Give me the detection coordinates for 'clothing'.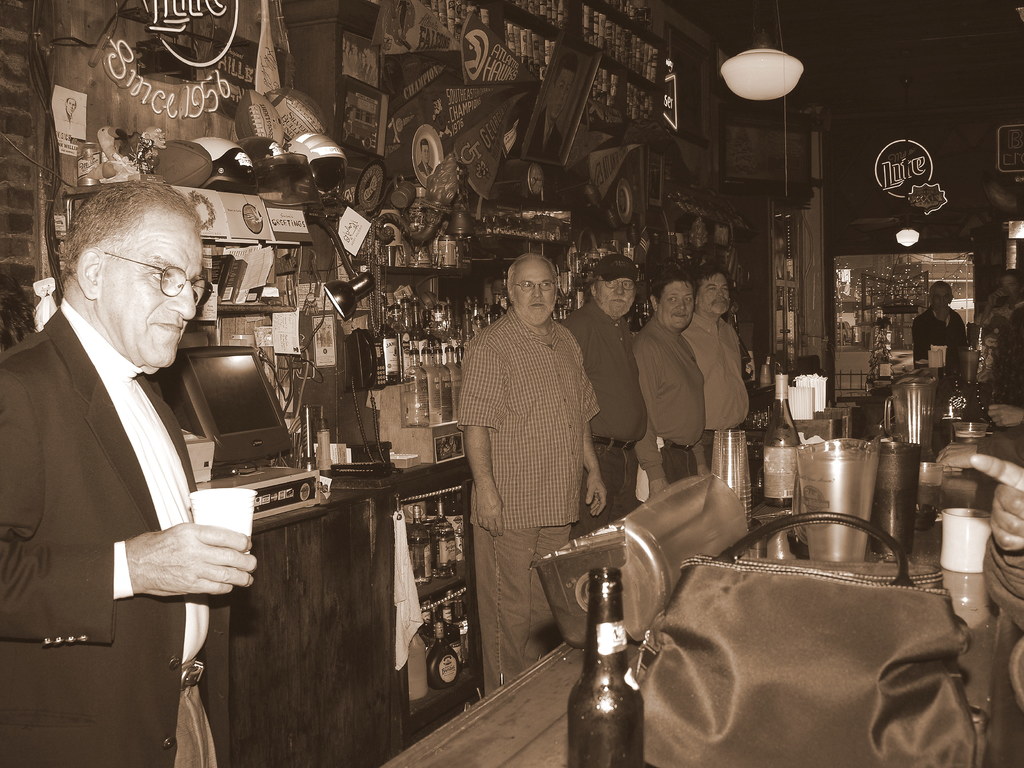
<region>535, 105, 563, 161</region>.
